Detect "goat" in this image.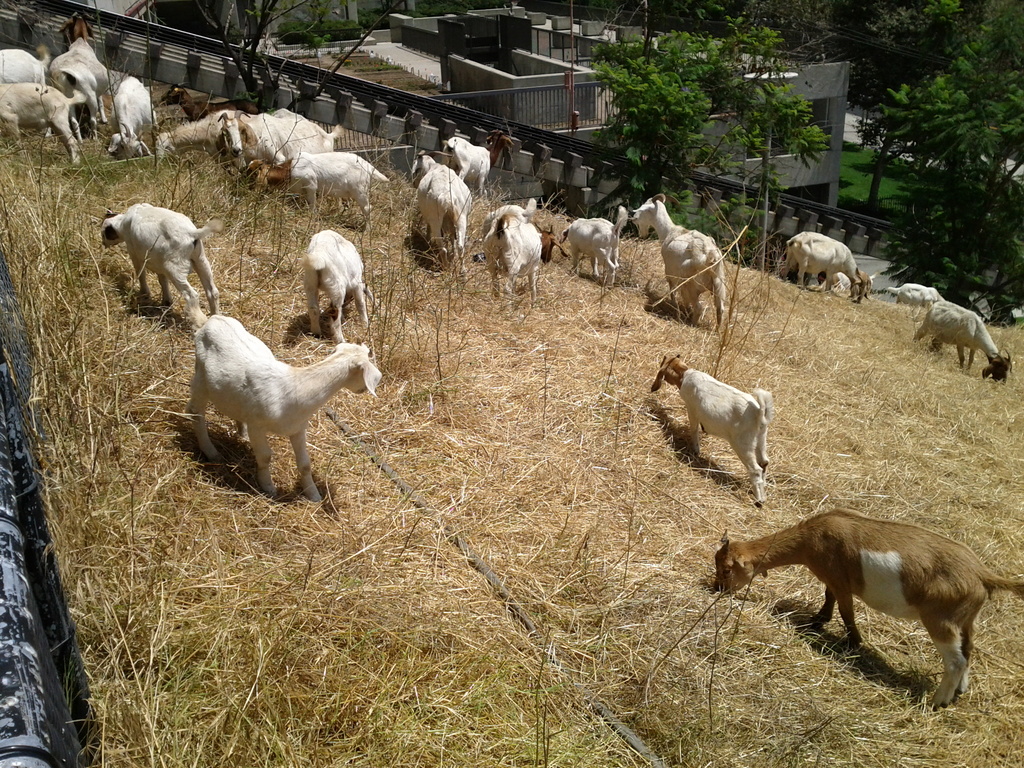
Detection: (left=484, top=216, right=568, bottom=308).
